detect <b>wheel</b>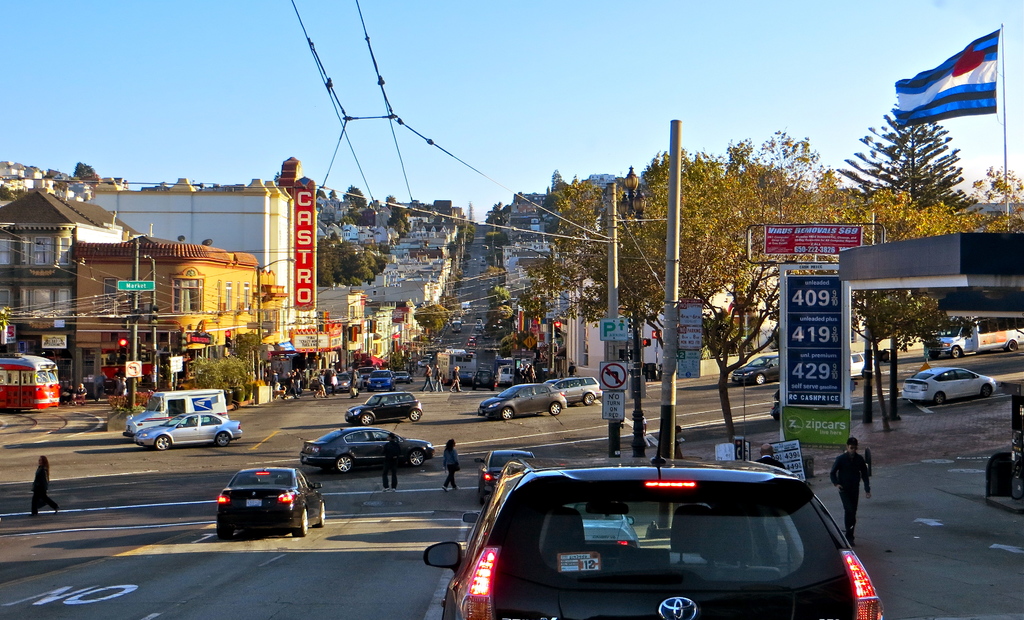
pyautogui.locateOnScreen(548, 403, 561, 414)
